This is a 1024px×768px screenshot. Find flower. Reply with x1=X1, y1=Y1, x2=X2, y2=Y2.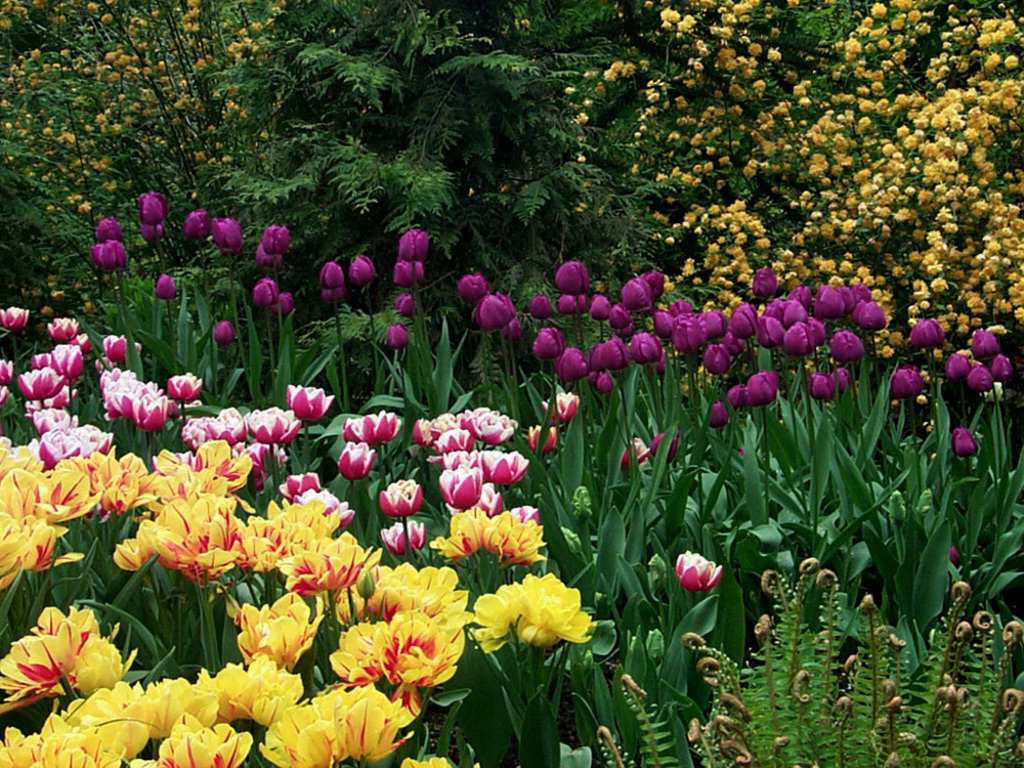
x1=319, y1=256, x2=343, y2=283.
